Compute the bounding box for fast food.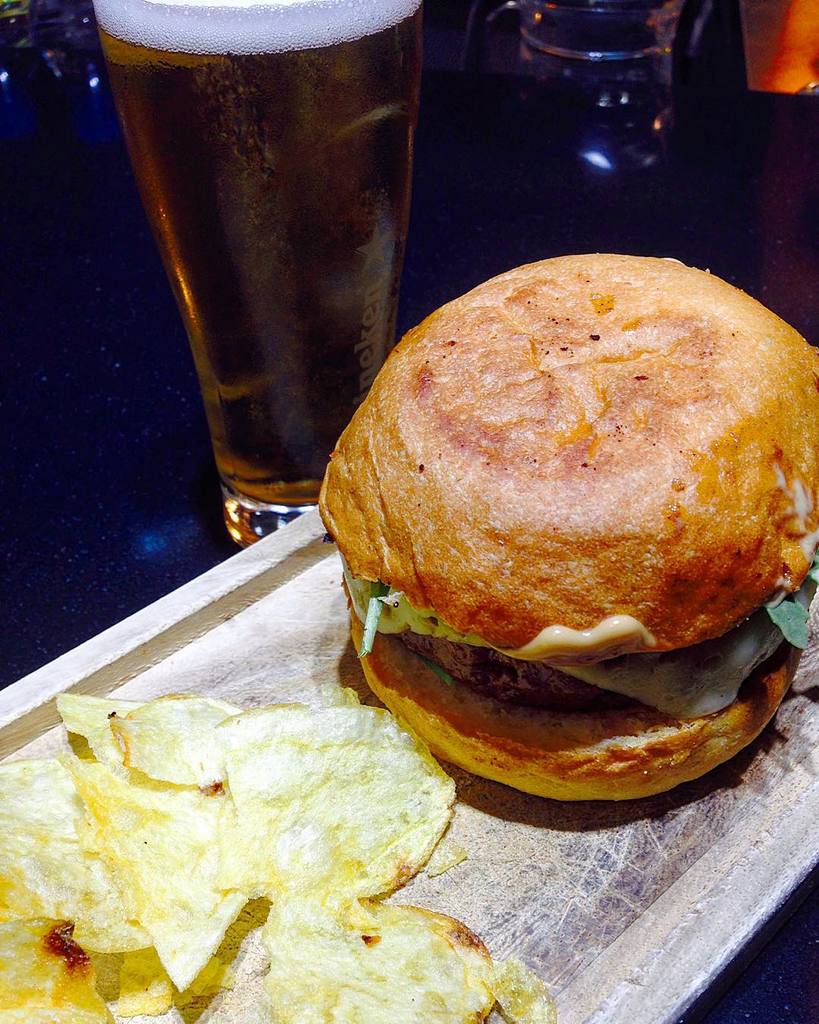
bbox=[327, 224, 818, 804].
